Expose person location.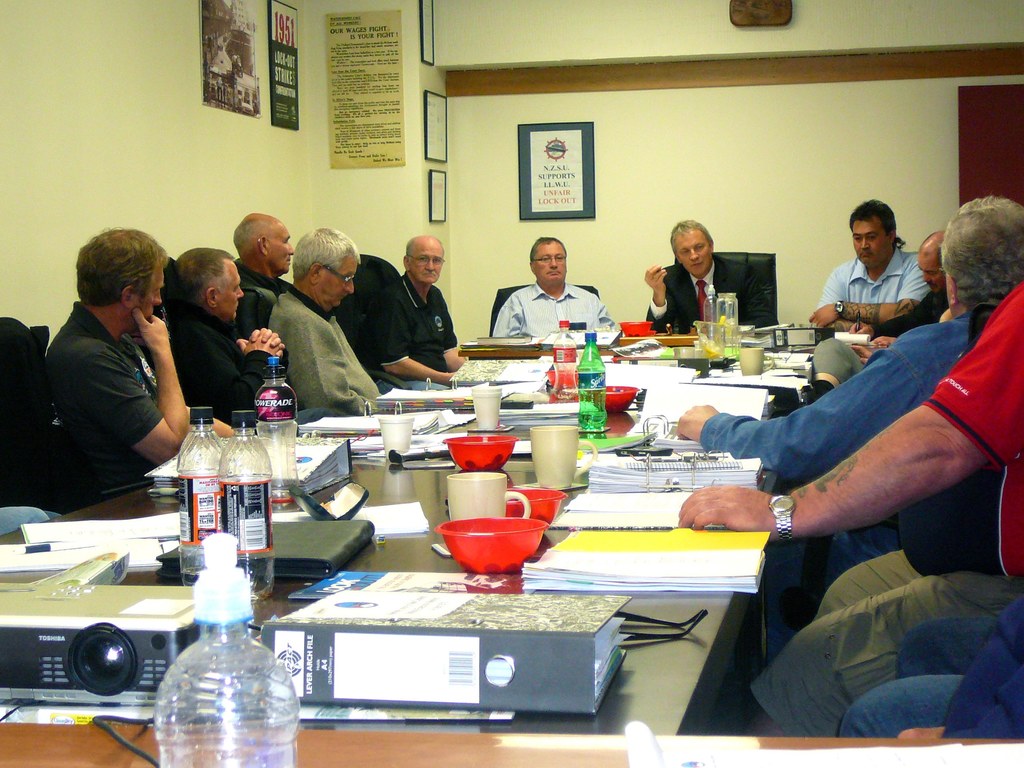
Exposed at crop(488, 232, 616, 333).
